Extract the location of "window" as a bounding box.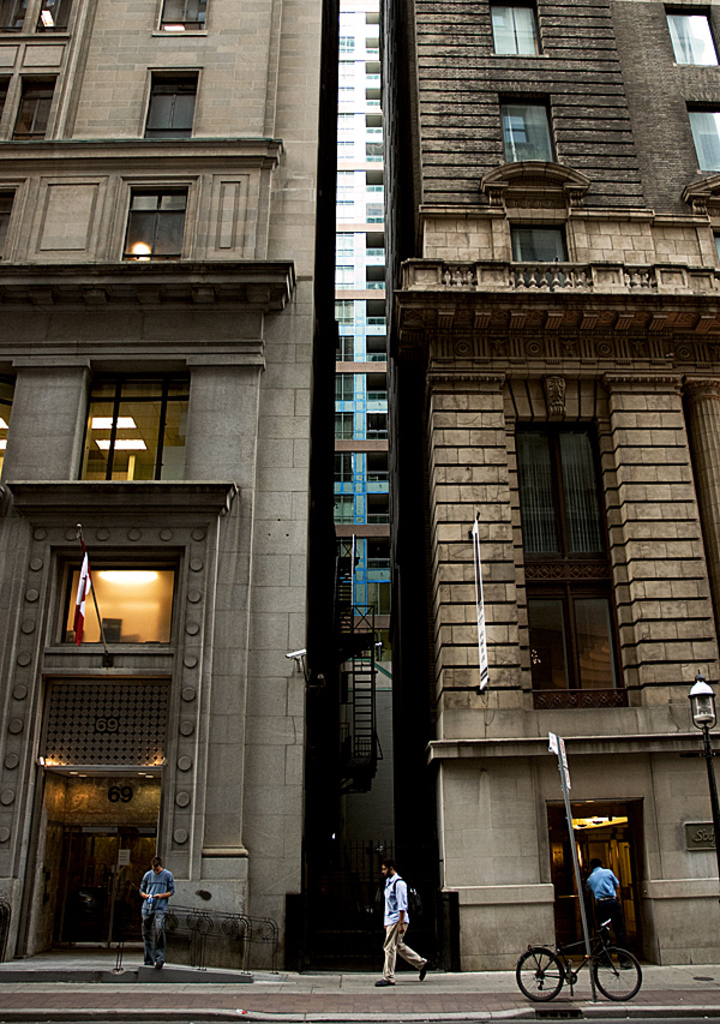
510/215/570/263.
